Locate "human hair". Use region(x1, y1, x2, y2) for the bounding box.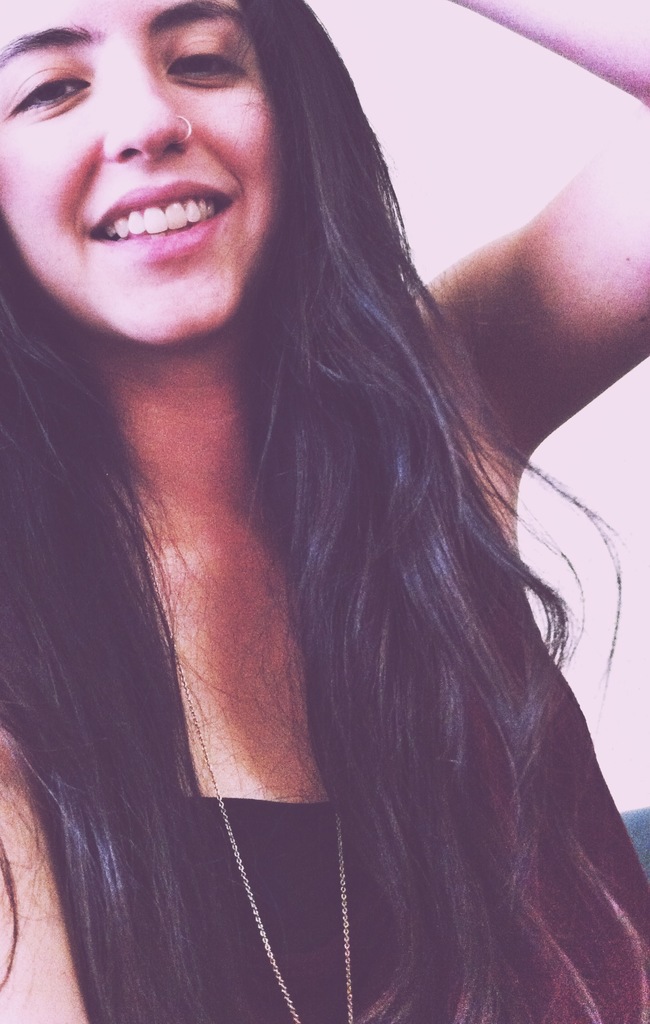
region(0, 0, 629, 1023).
